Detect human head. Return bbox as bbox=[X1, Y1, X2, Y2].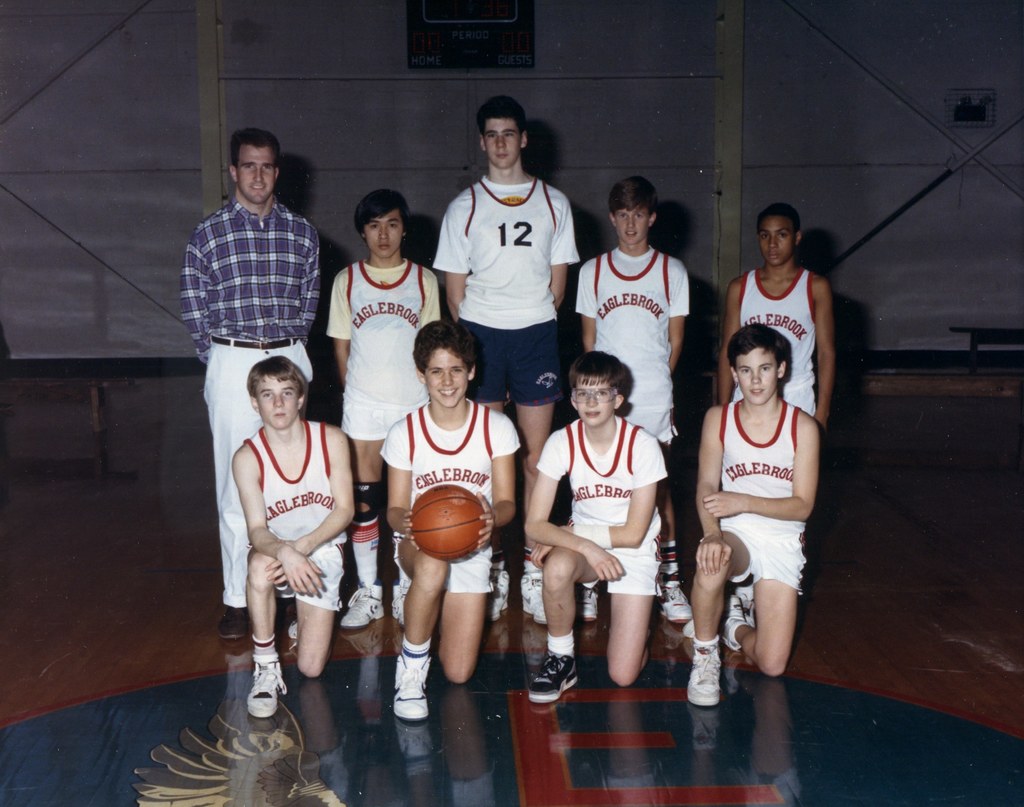
bbox=[605, 175, 658, 247].
